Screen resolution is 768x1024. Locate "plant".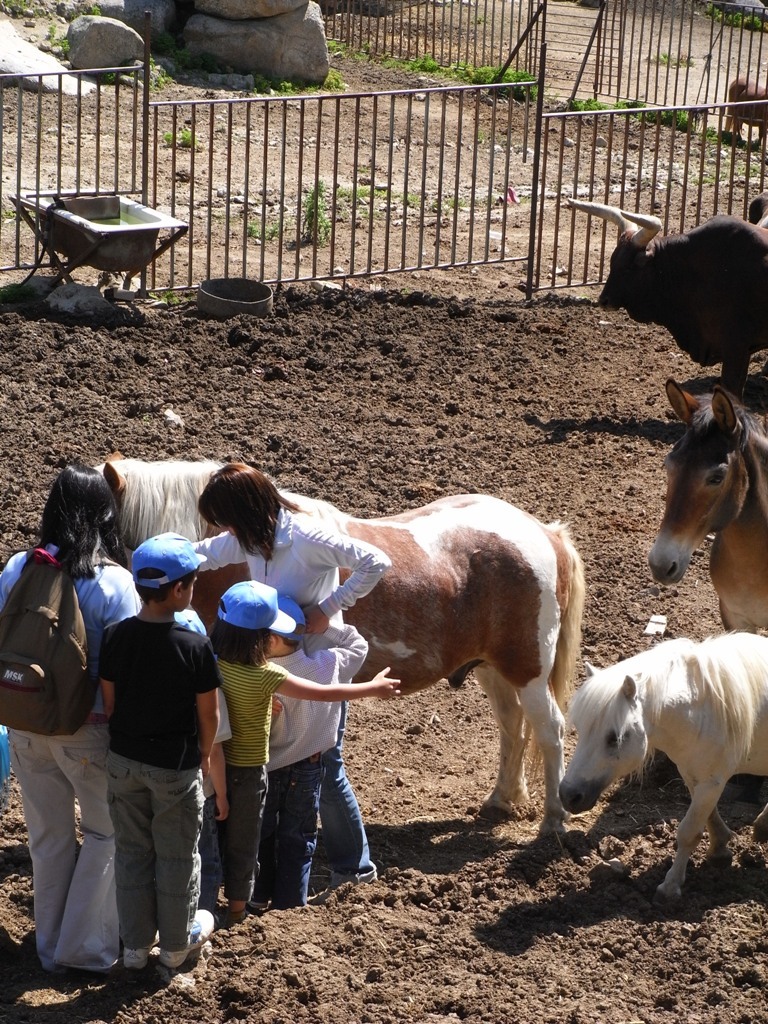
[x1=465, y1=47, x2=545, y2=95].
